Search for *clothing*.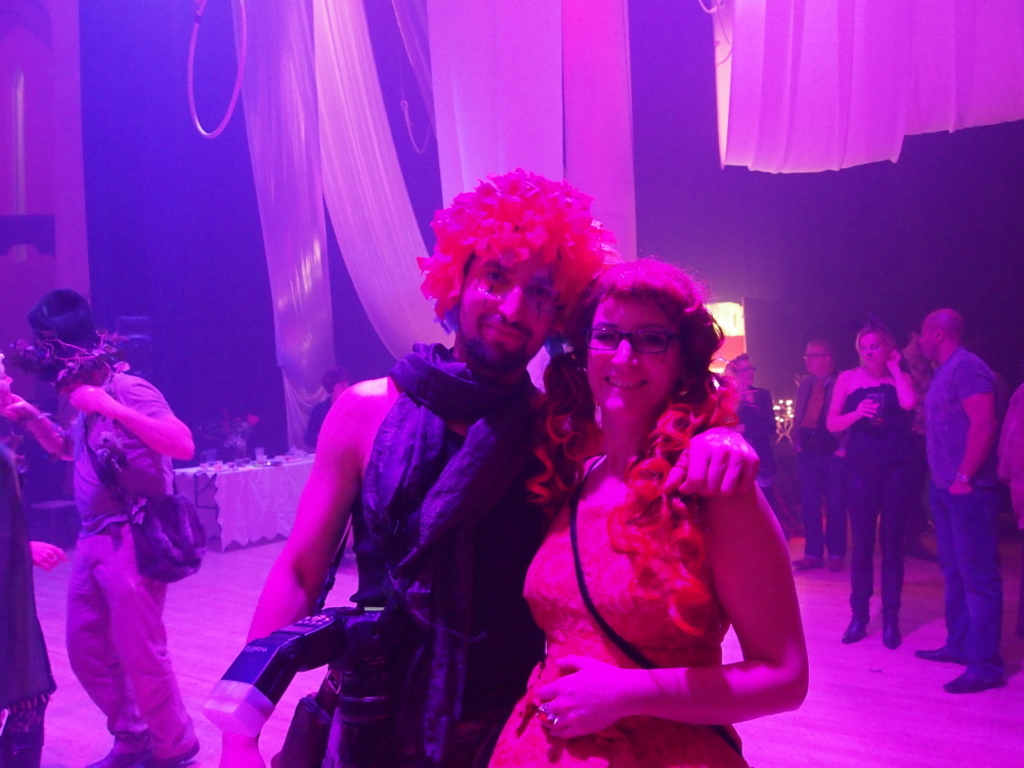
Found at x1=792 y1=372 x2=852 y2=557.
